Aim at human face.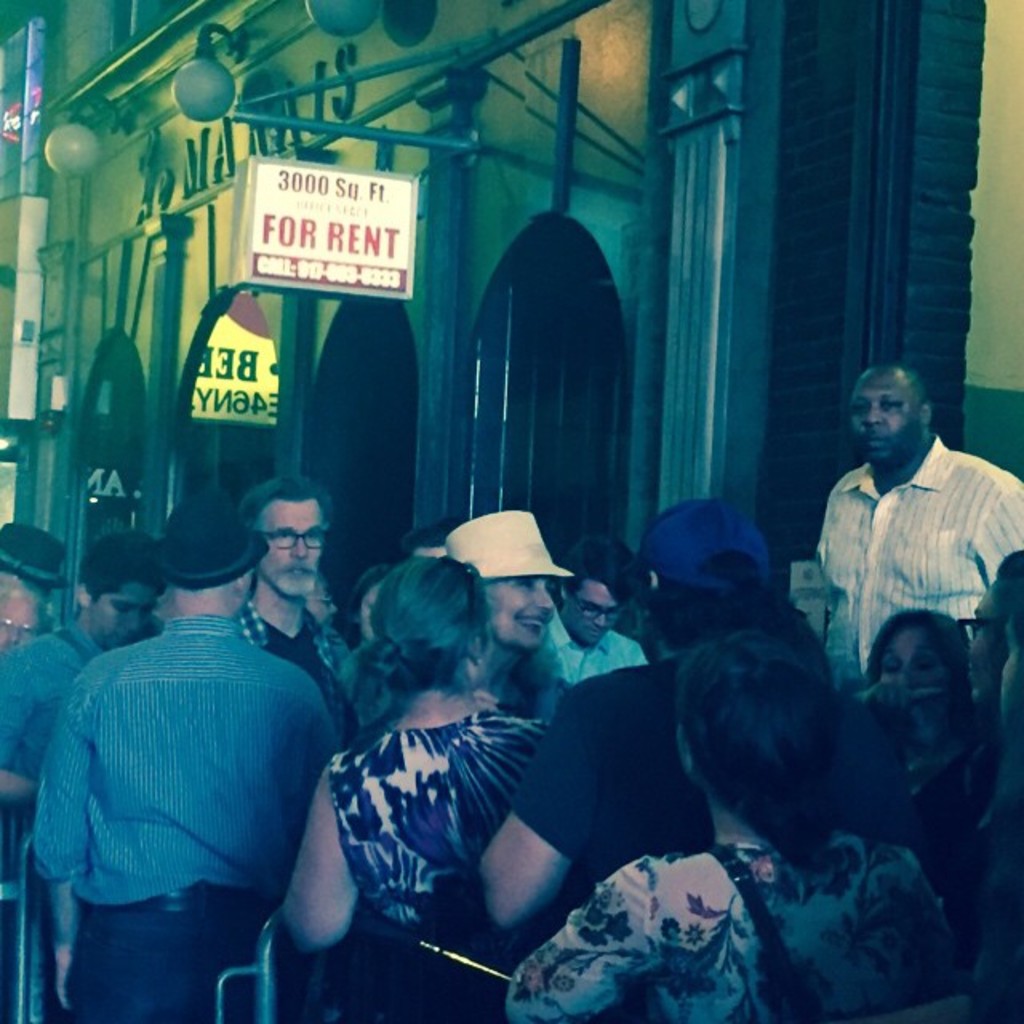
Aimed at (877, 630, 946, 733).
